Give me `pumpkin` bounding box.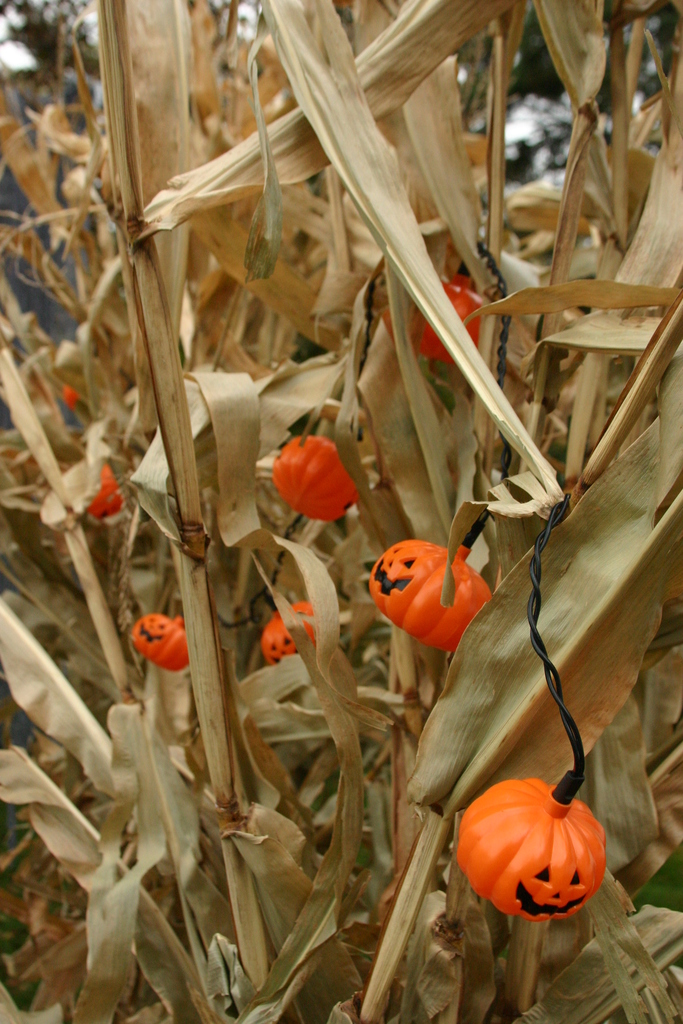
<bbox>406, 276, 497, 356</bbox>.
